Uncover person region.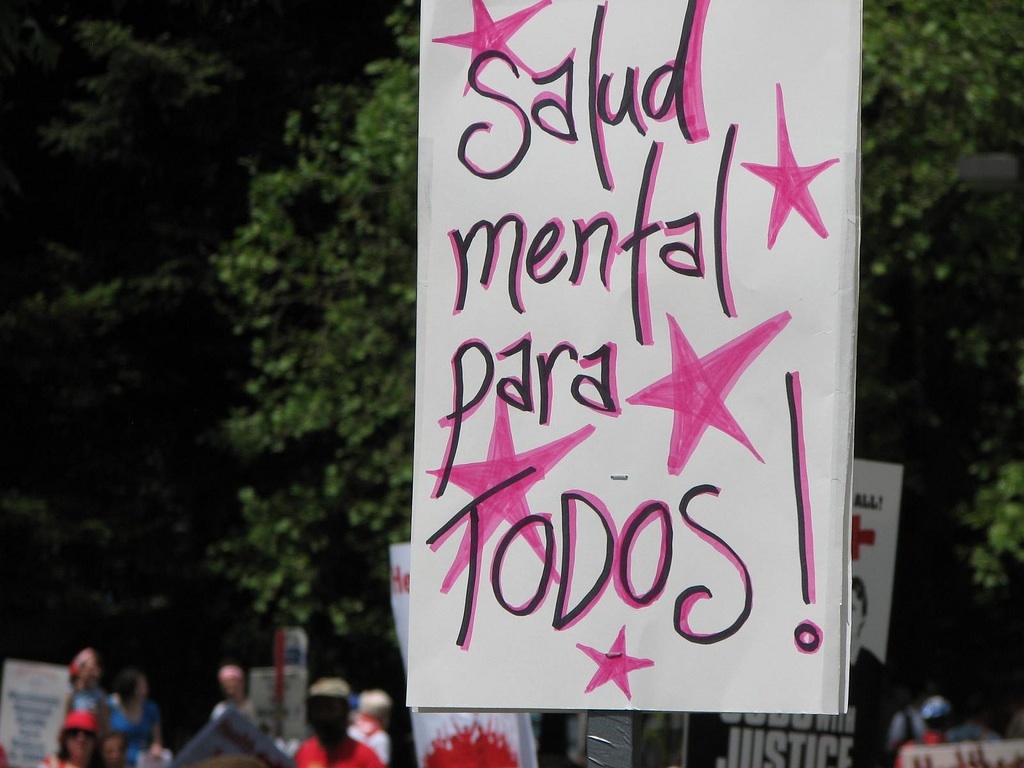
Uncovered: 34,705,107,767.
